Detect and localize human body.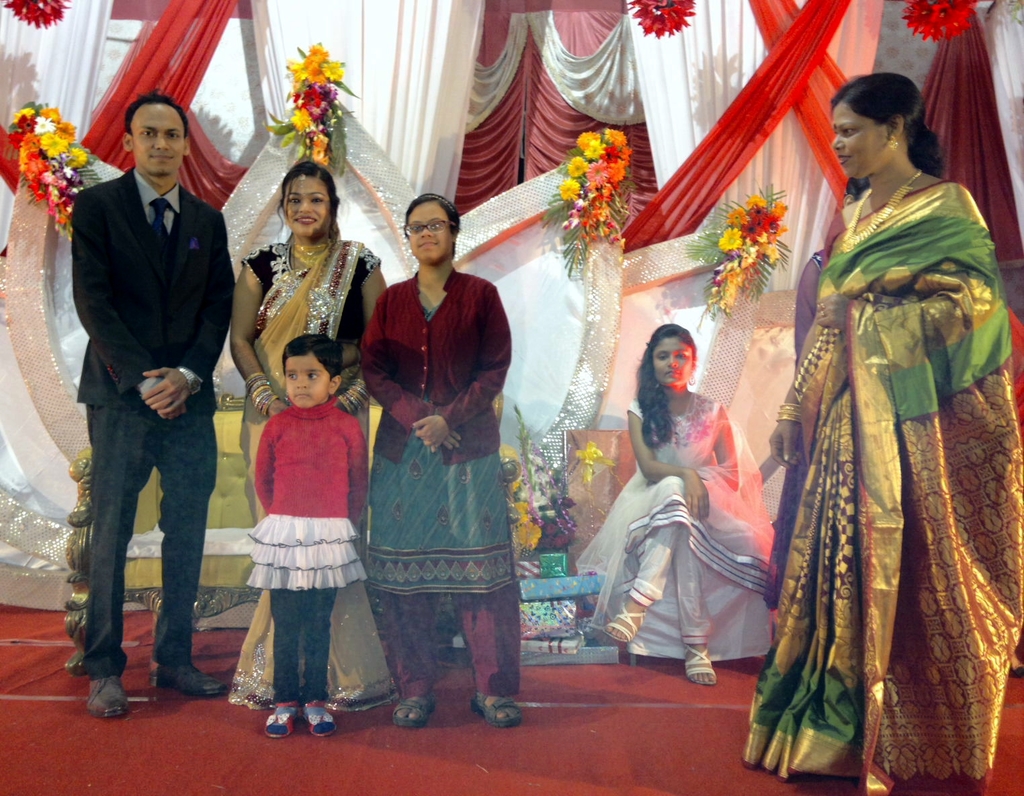
Localized at 572, 321, 762, 676.
